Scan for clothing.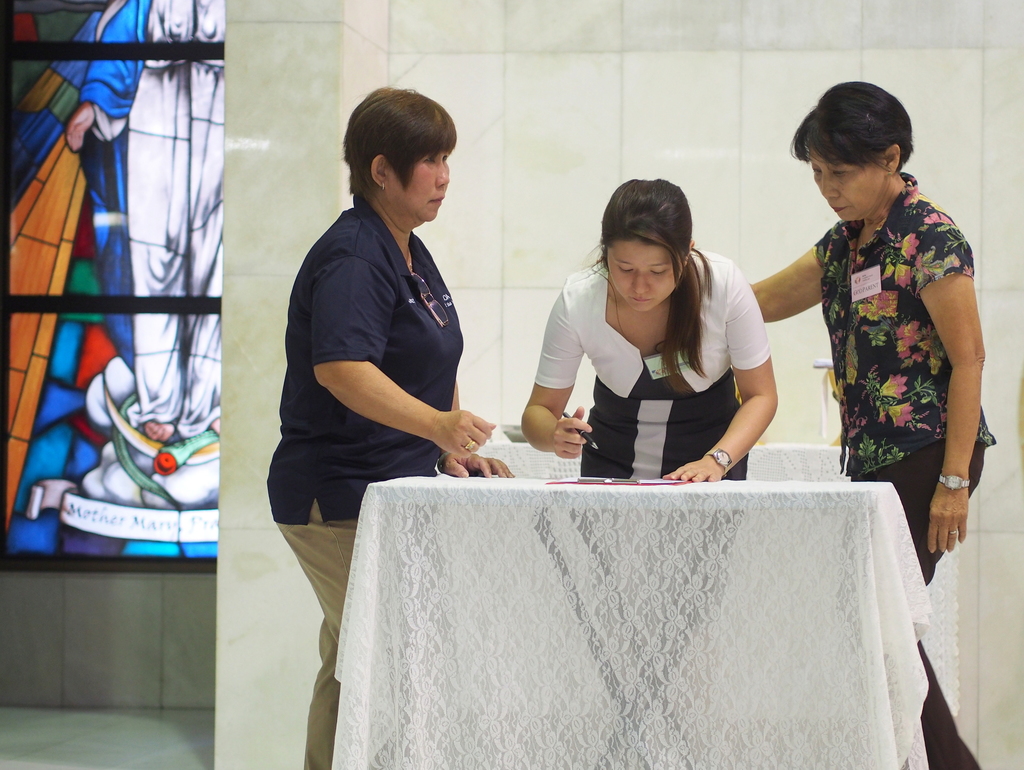
Scan result: left=263, top=501, right=367, bottom=769.
